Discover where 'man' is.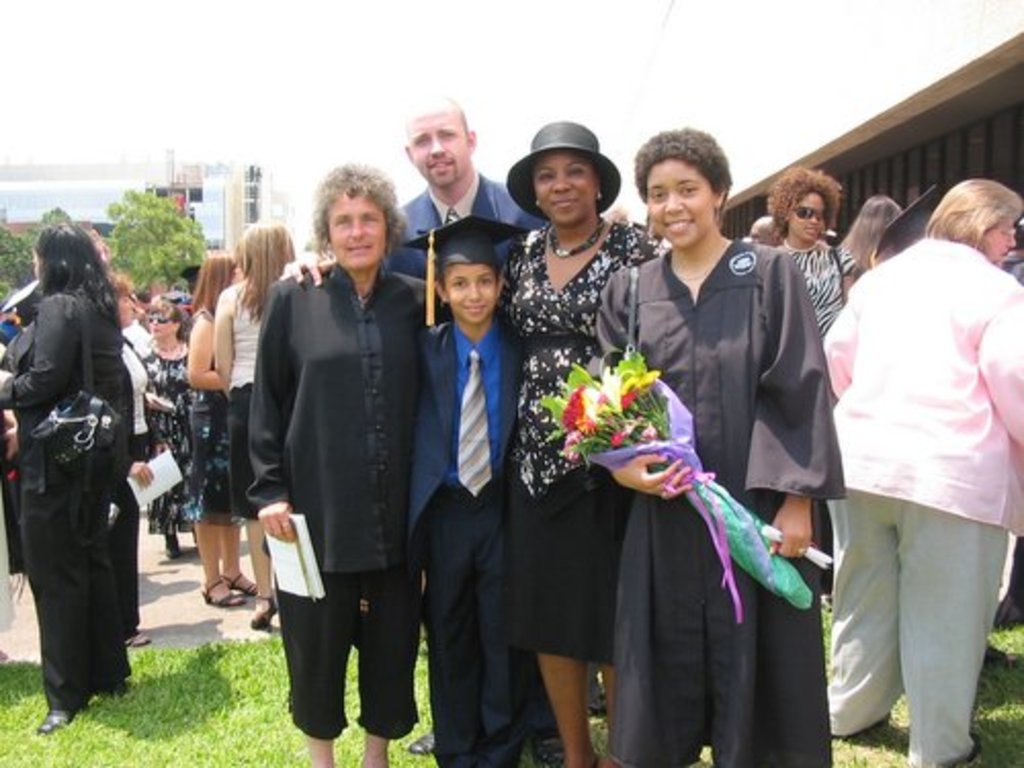
Discovered at 780 141 1012 767.
